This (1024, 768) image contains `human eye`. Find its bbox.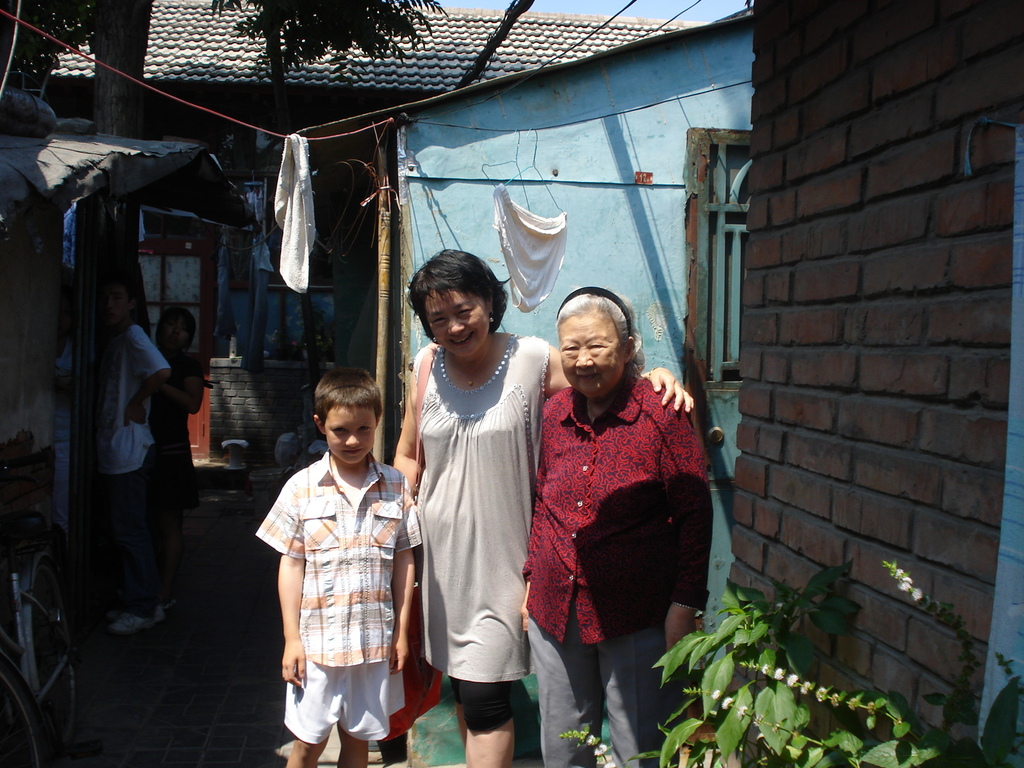
crop(588, 341, 608, 349).
